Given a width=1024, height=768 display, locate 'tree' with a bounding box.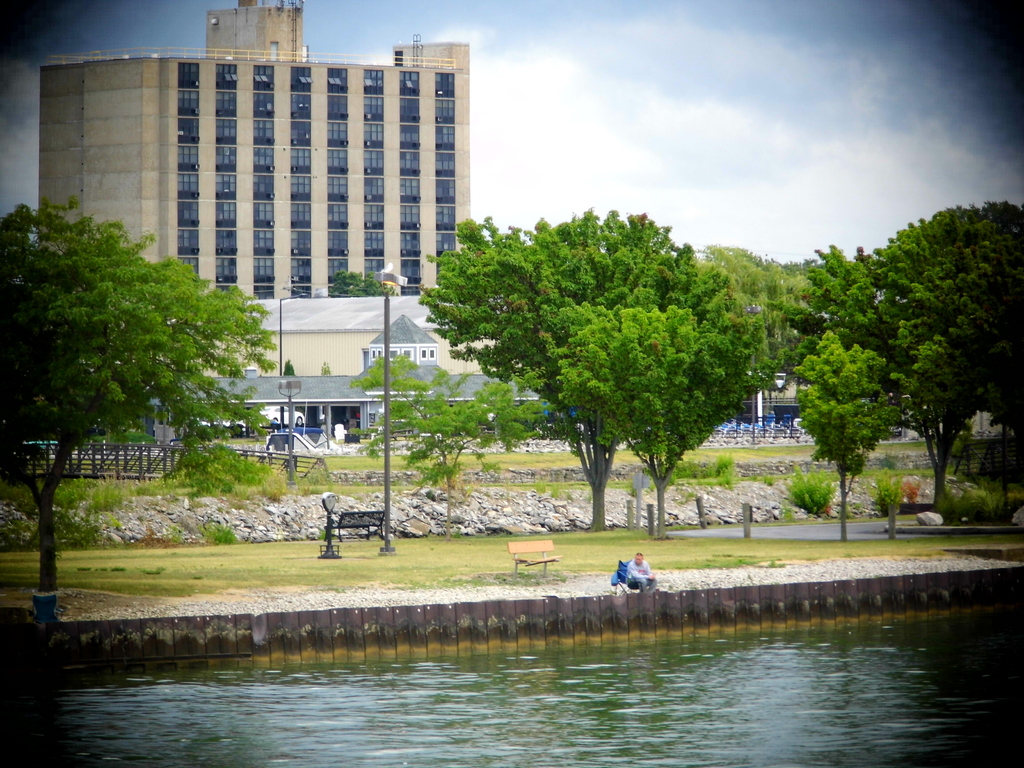
Located: (711,235,825,442).
